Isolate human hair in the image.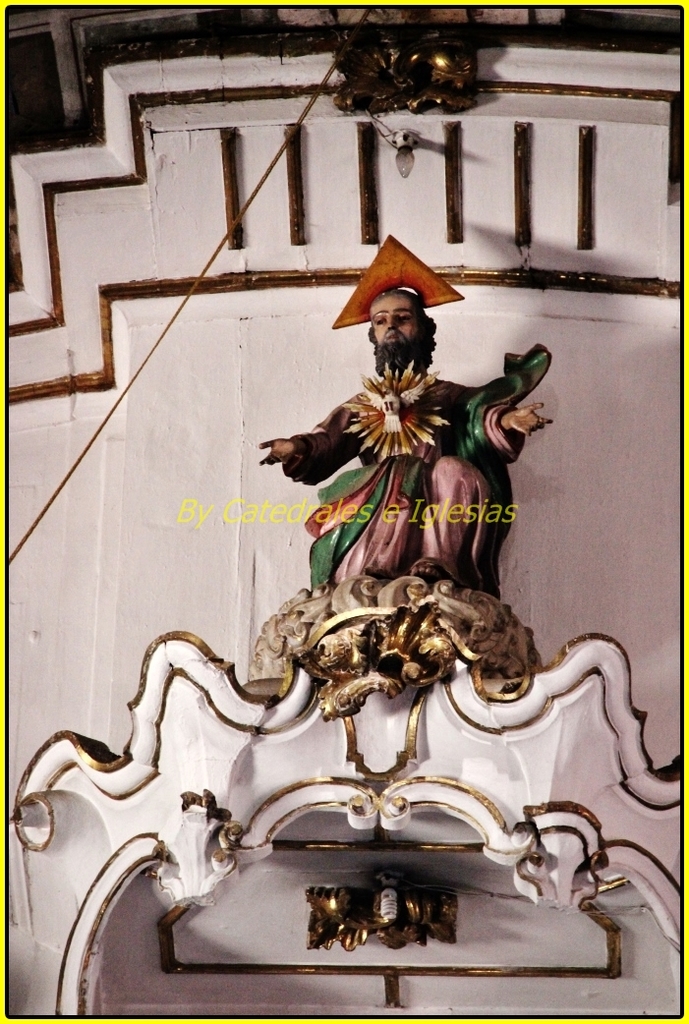
Isolated region: 366,279,420,307.
